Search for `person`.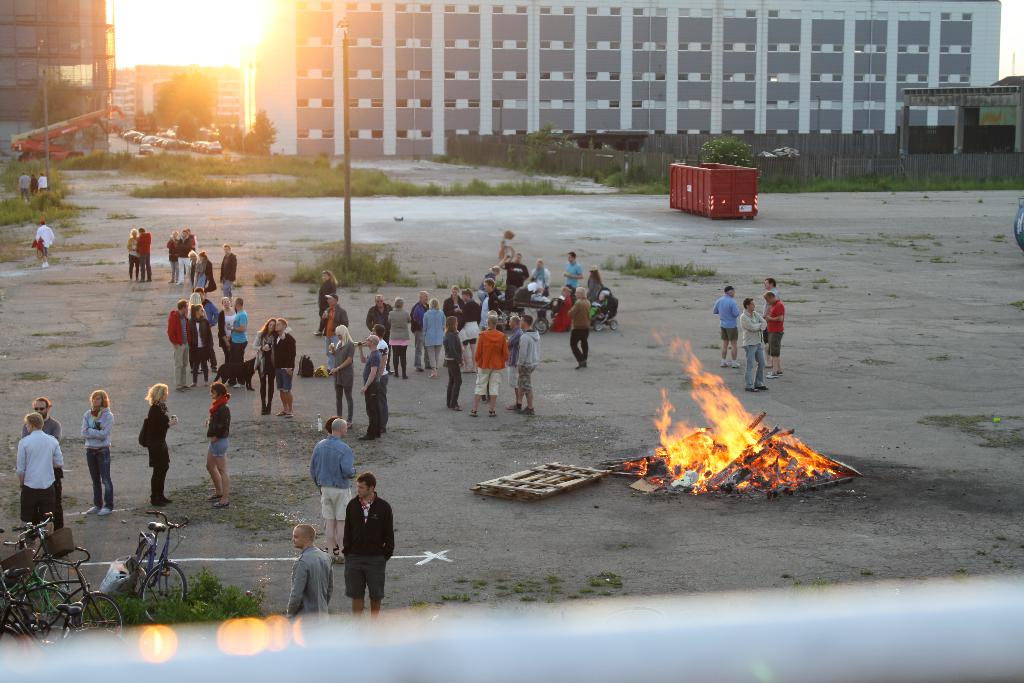
Found at box=[317, 291, 349, 379].
